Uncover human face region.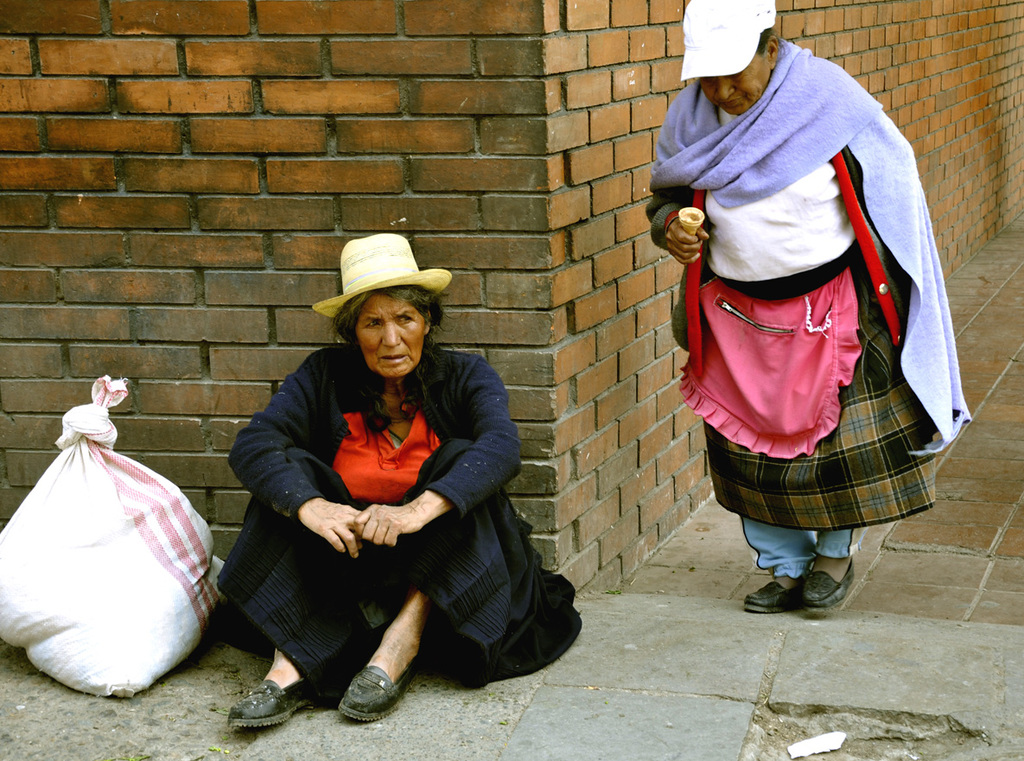
Uncovered: pyautogui.locateOnScreen(355, 293, 427, 381).
